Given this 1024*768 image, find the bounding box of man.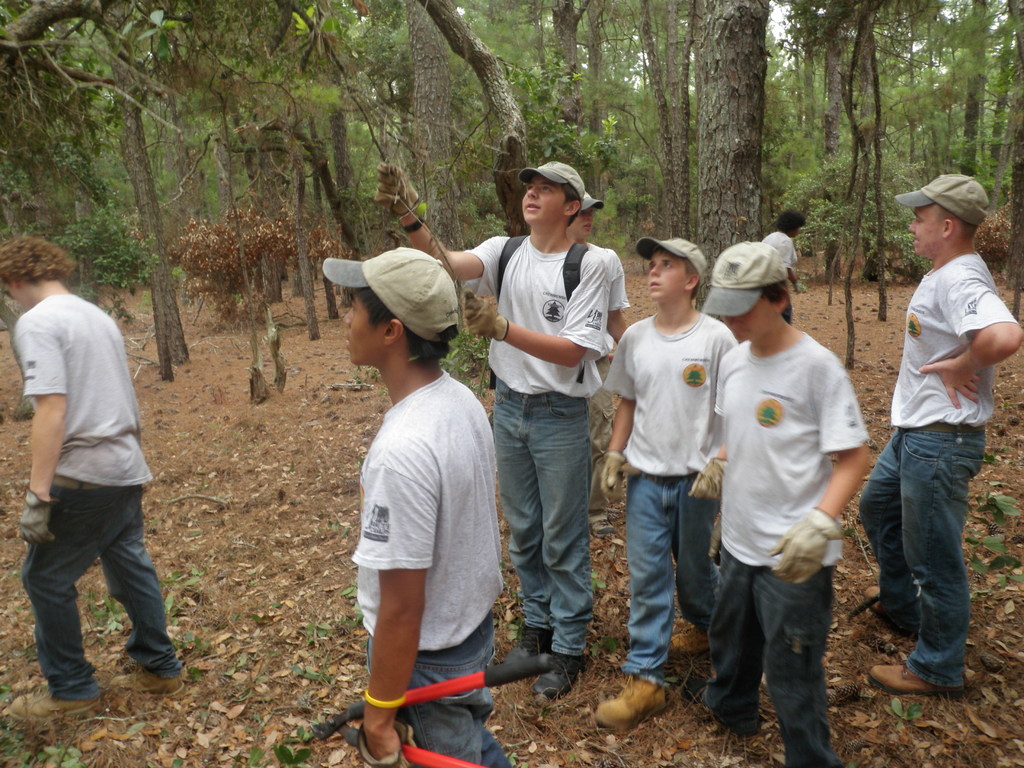
select_region(856, 175, 1023, 694).
